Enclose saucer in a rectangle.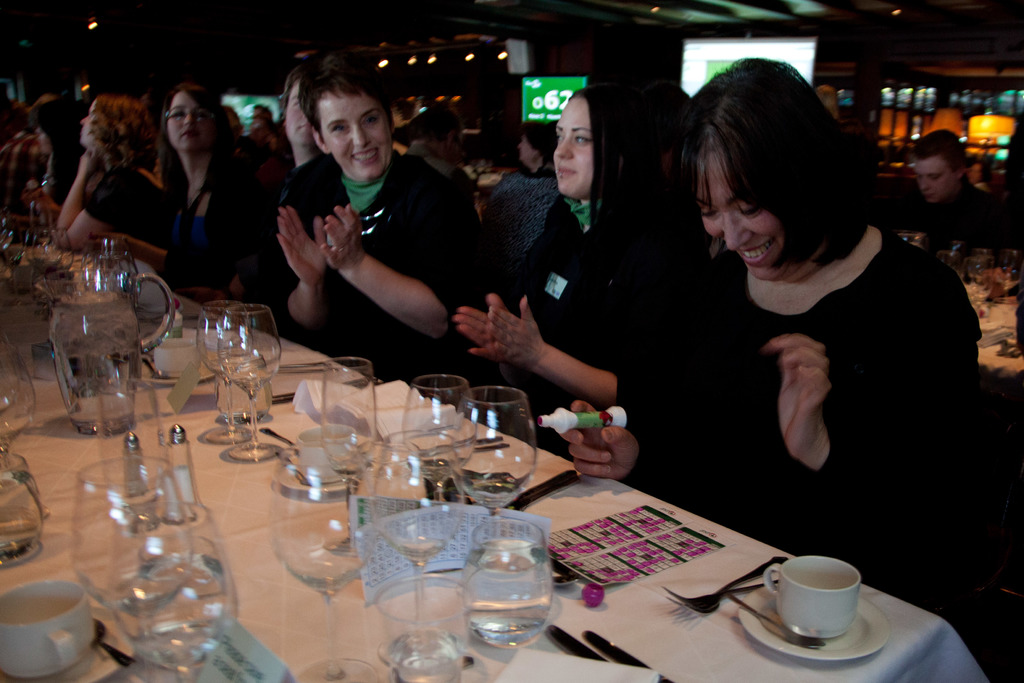
left=143, top=352, right=221, bottom=384.
